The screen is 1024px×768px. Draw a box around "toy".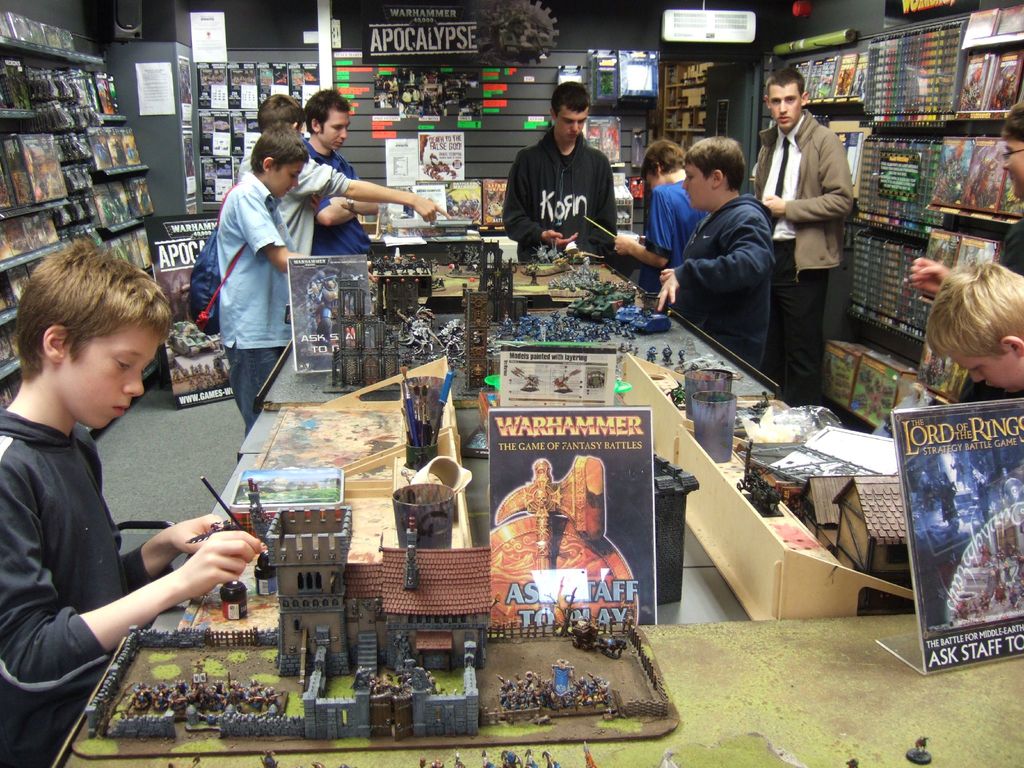
<bbox>548, 250, 599, 294</bbox>.
